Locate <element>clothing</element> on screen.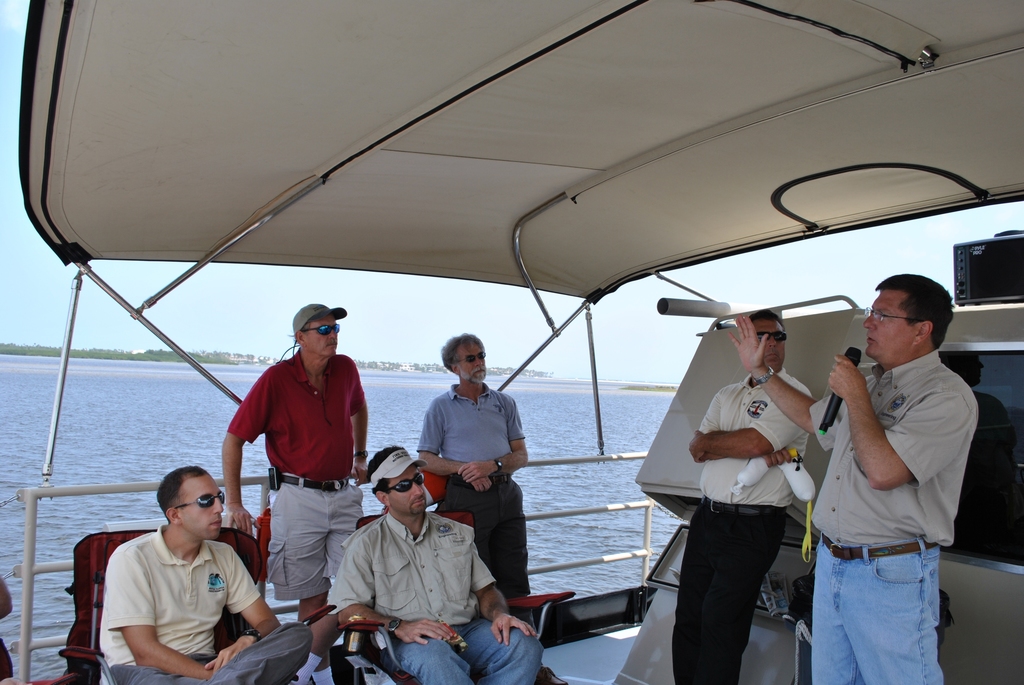
On screen at 416:382:538:633.
